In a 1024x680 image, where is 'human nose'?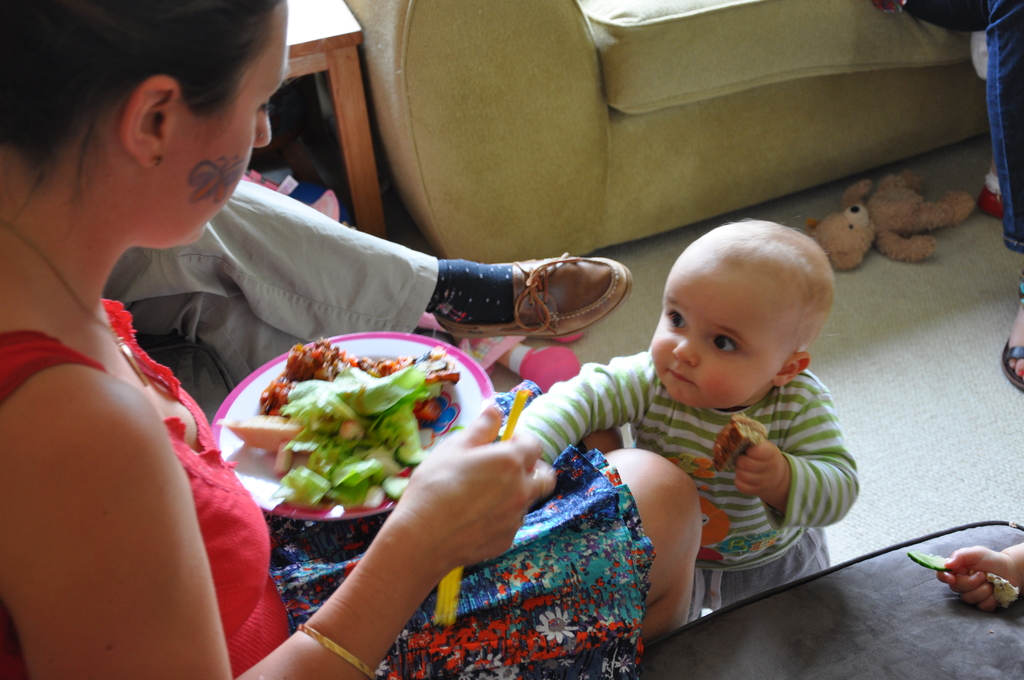
252:107:273:148.
